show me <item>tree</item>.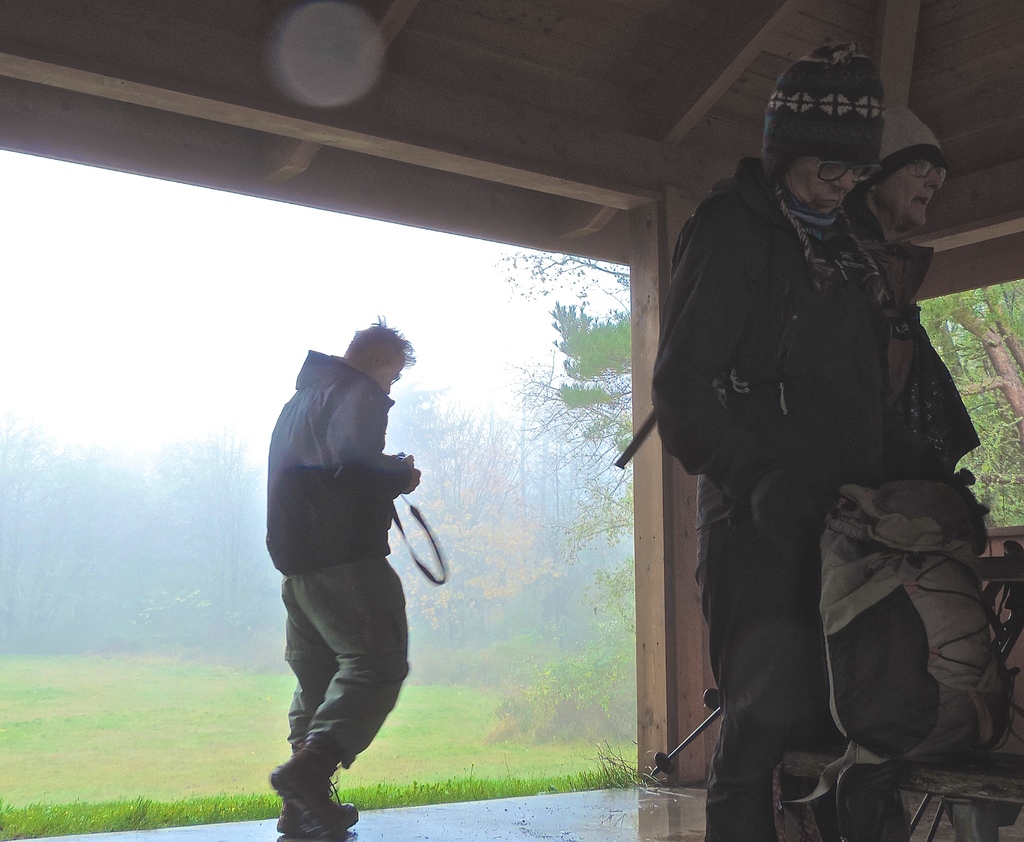
<item>tree</item> is here: box=[381, 380, 547, 683].
